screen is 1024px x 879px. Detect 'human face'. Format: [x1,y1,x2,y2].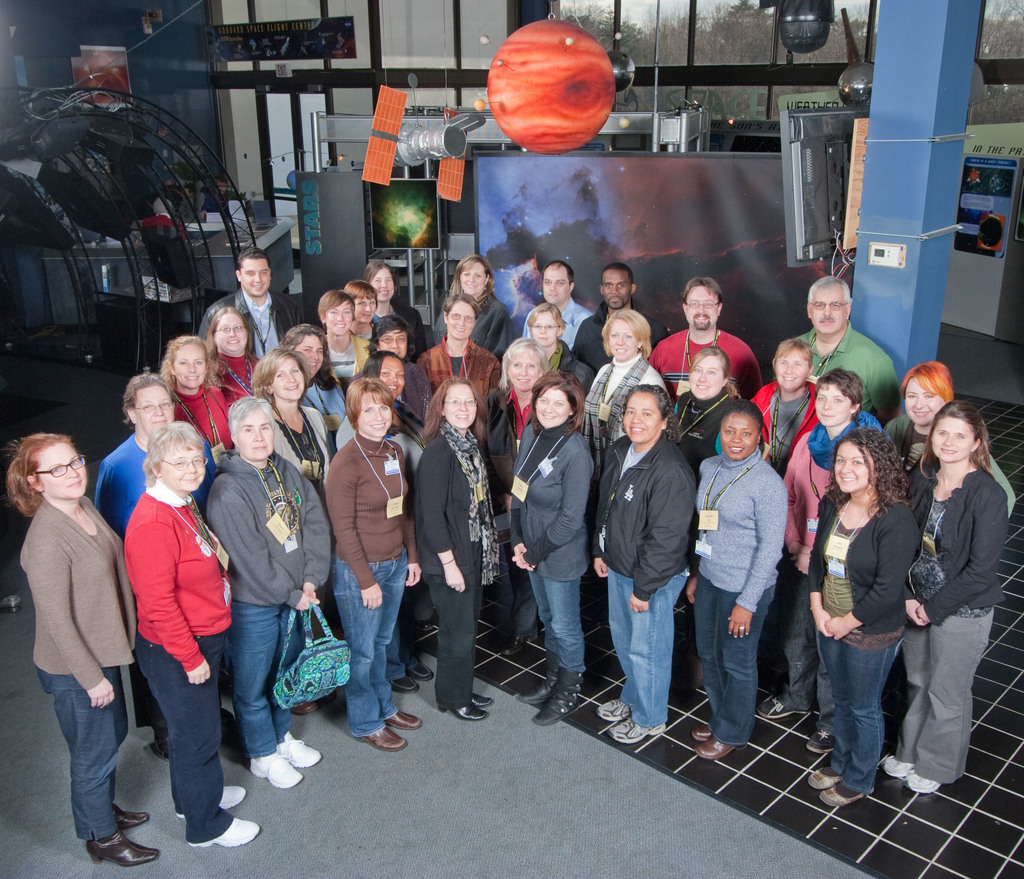
[376,351,403,399].
